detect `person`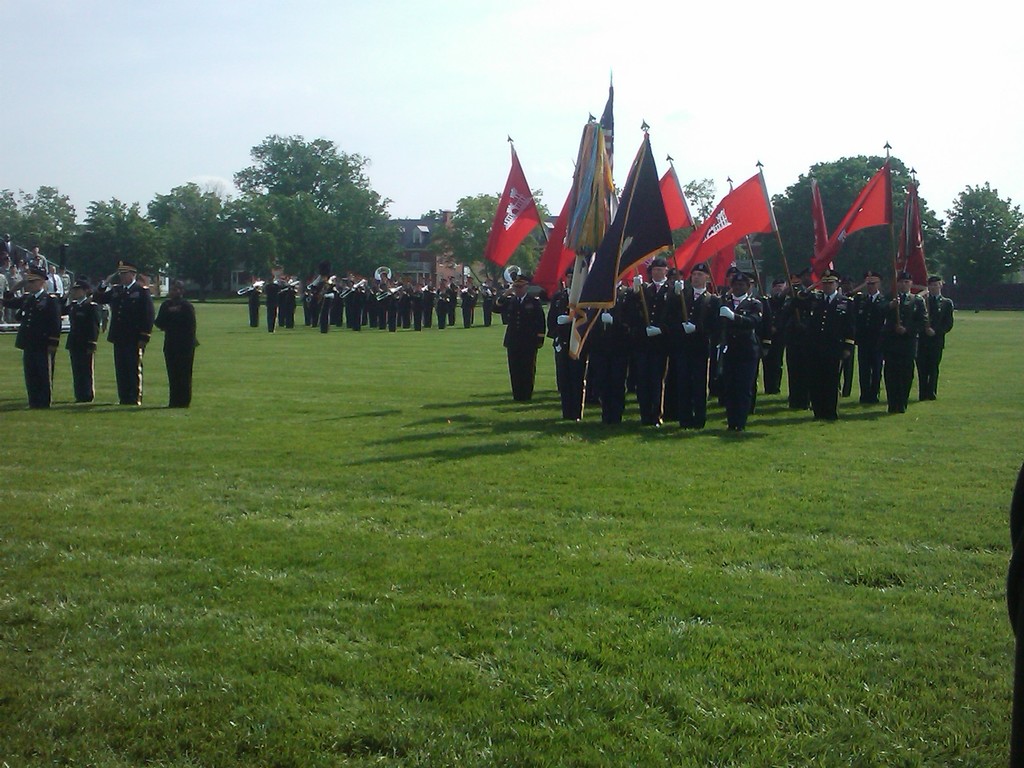
(1004,463,1023,767)
